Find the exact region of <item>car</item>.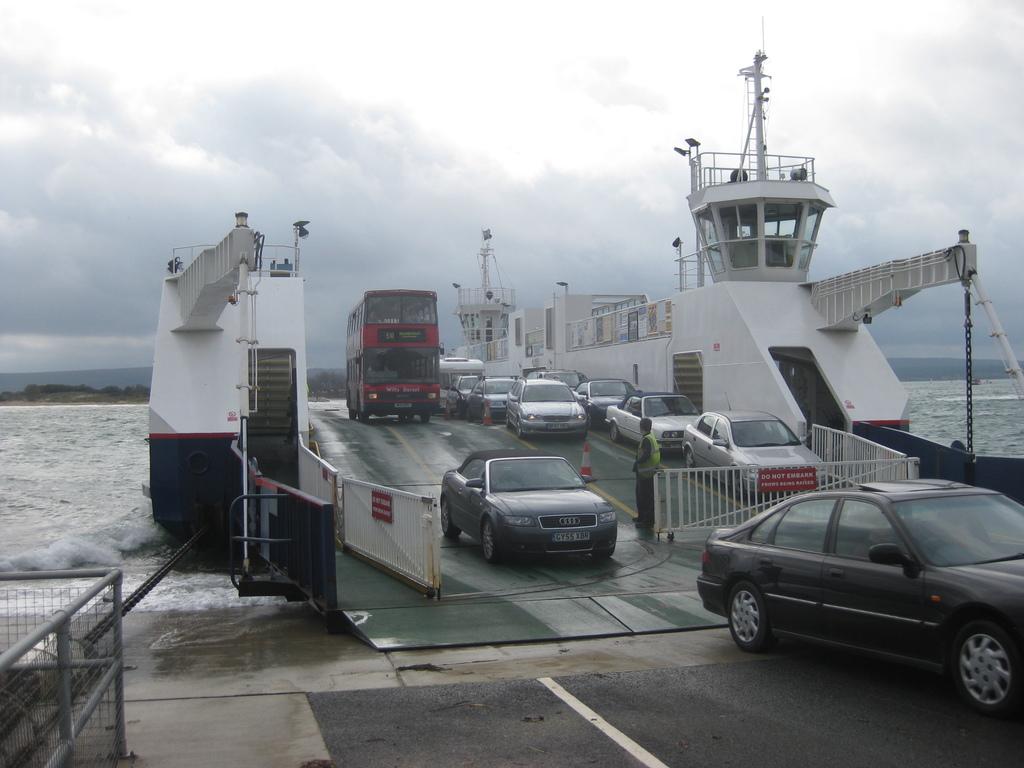
Exact region: [x1=703, y1=475, x2=1015, y2=714].
